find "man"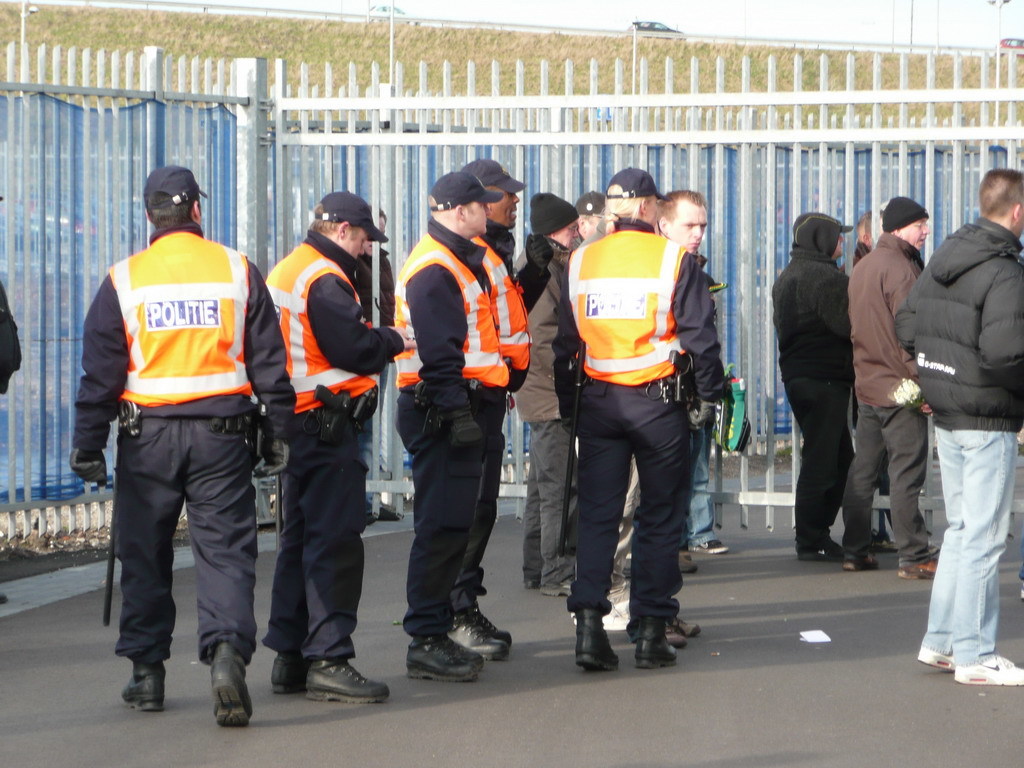
394, 171, 485, 695
